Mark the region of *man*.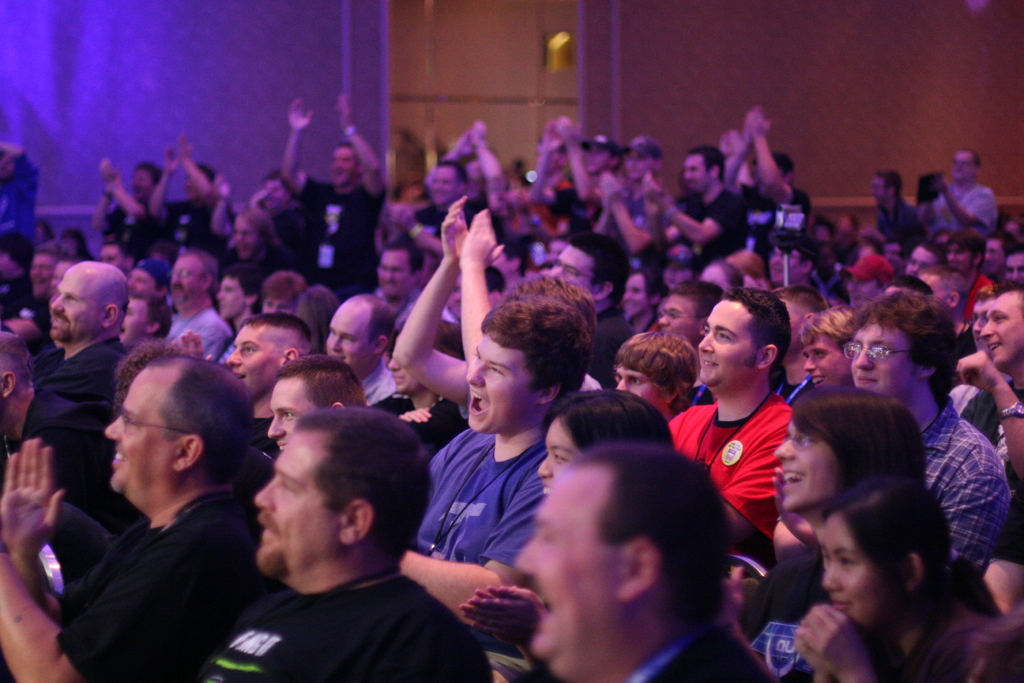
Region: Rect(164, 248, 221, 355).
